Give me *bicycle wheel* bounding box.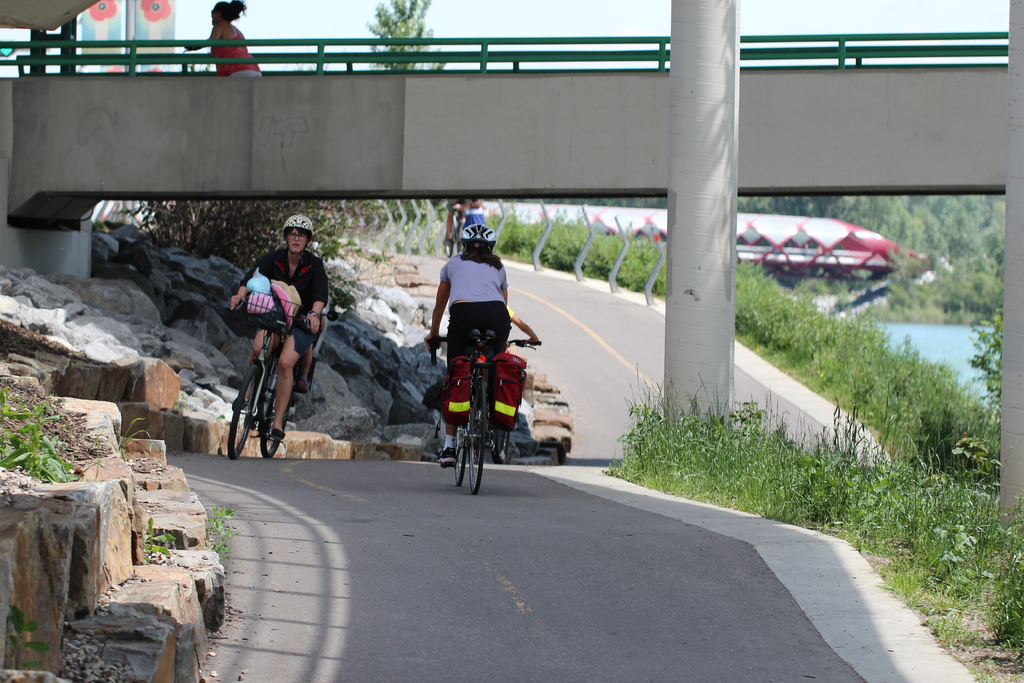
region(227, 360, 259, 459).
